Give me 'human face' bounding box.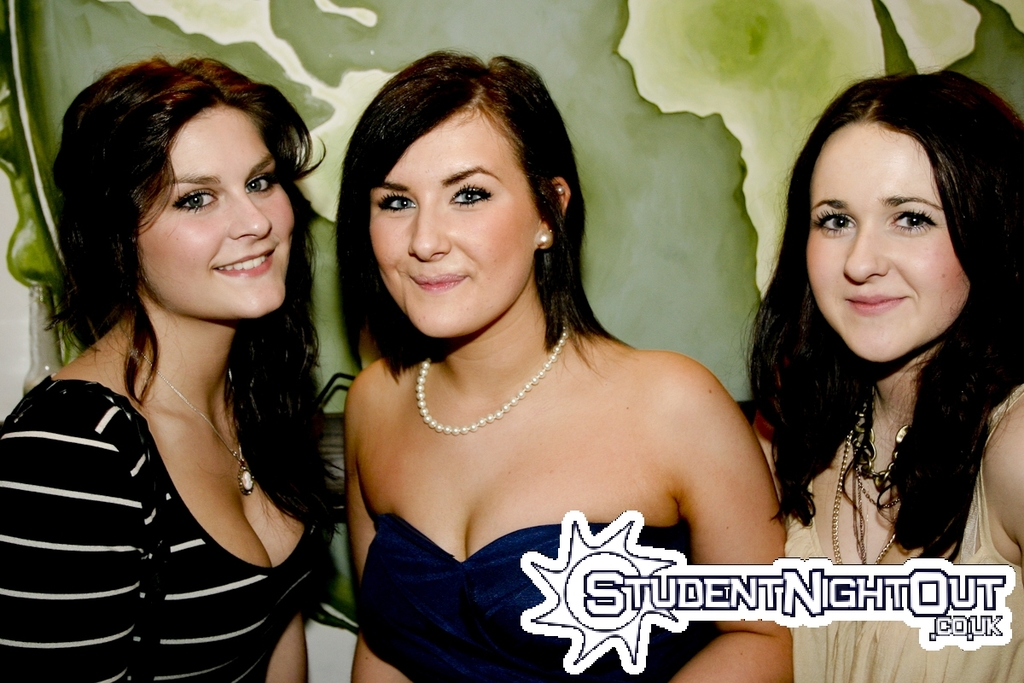
bbox=(369, 108, 535, 334).
